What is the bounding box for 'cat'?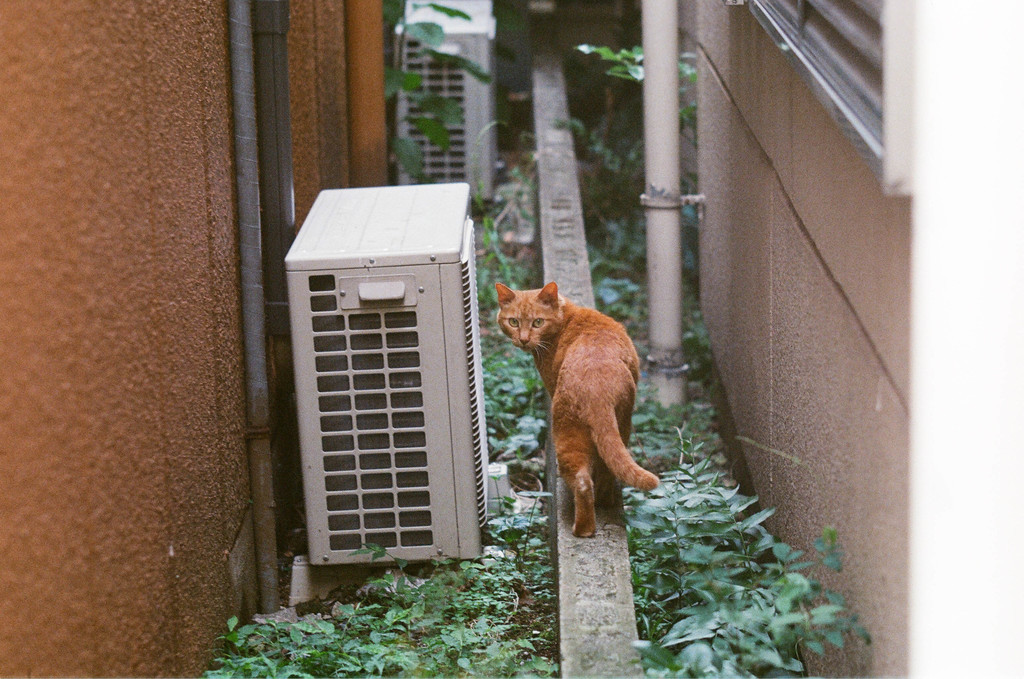
{"x1": 488, "y1": 272, "x2": 665, "y2": 543}.
